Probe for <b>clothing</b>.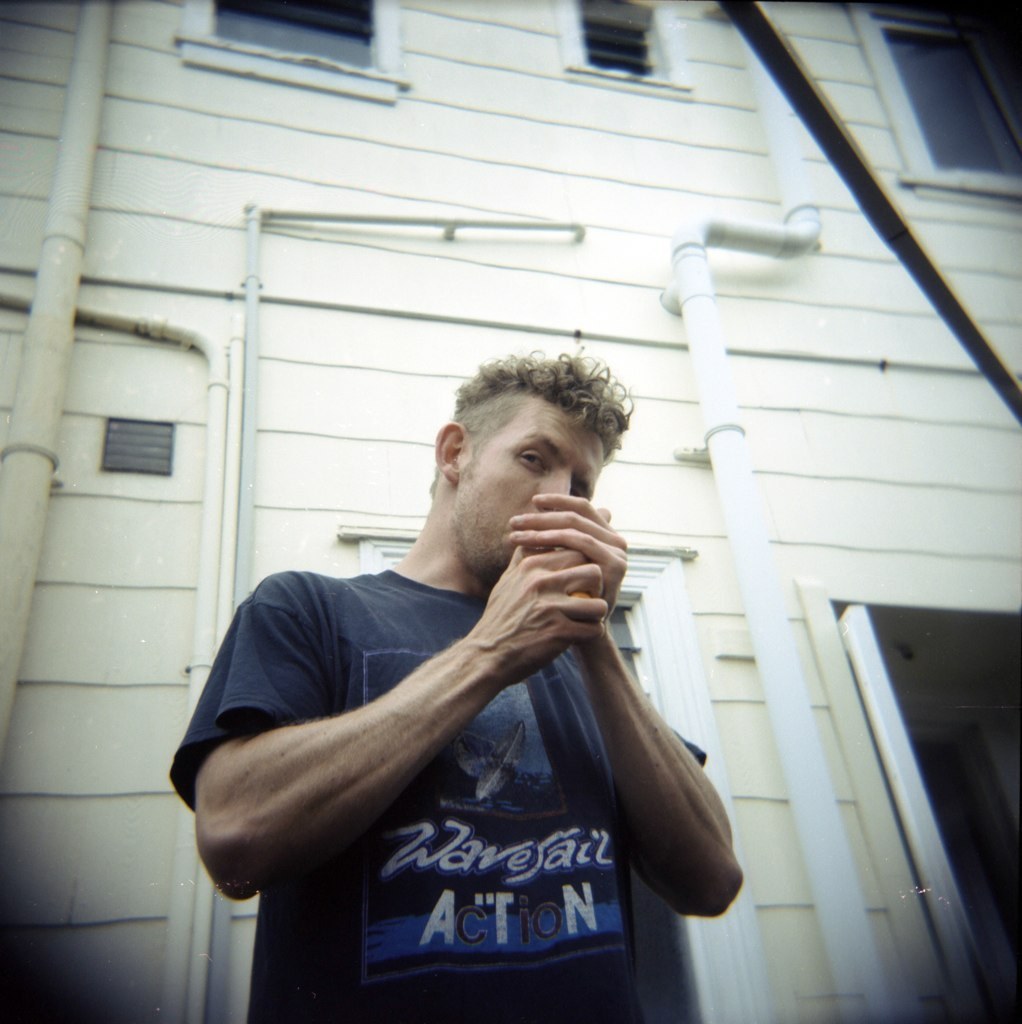
Probe result: bbox=[204, 473, 718, 994].
